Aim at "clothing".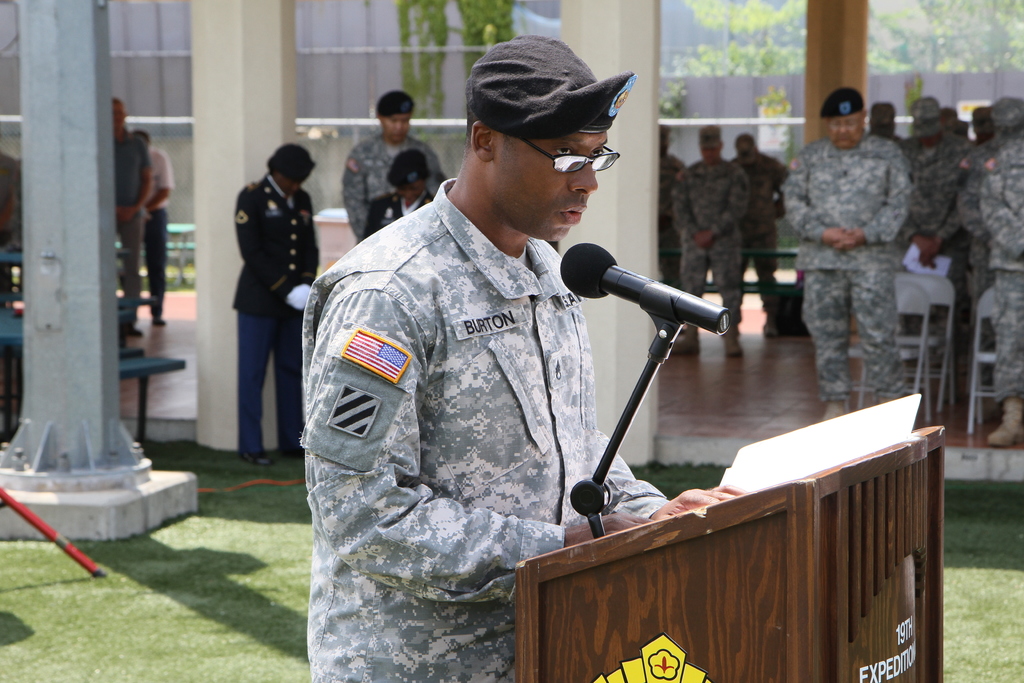
Aimed at select_region(114, 129, 156, 316).
